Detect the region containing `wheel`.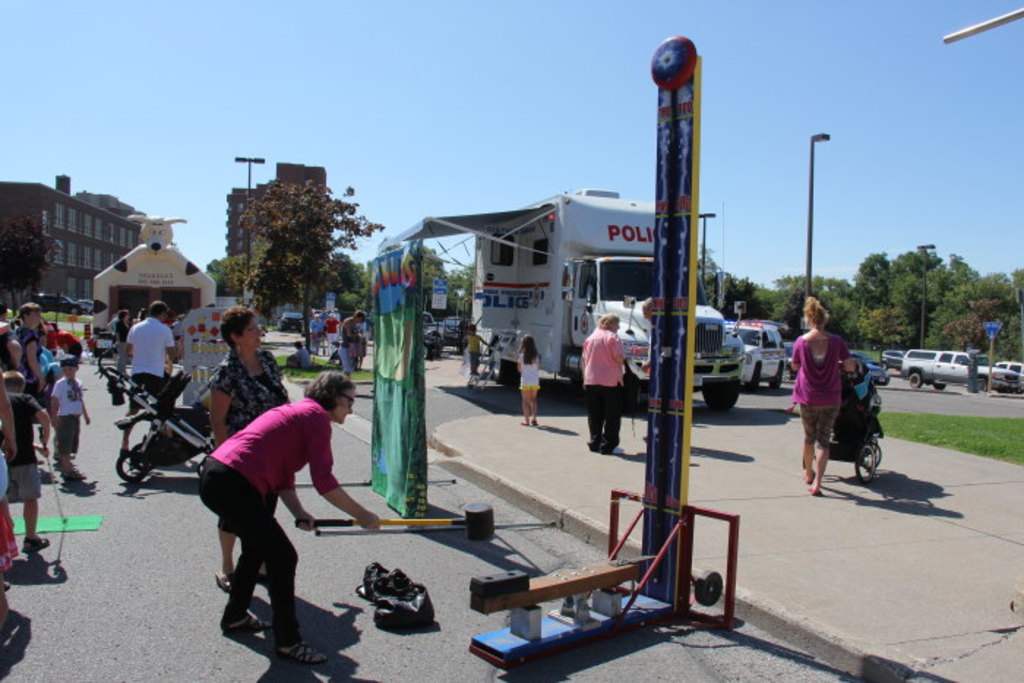
977 377 986 390.
